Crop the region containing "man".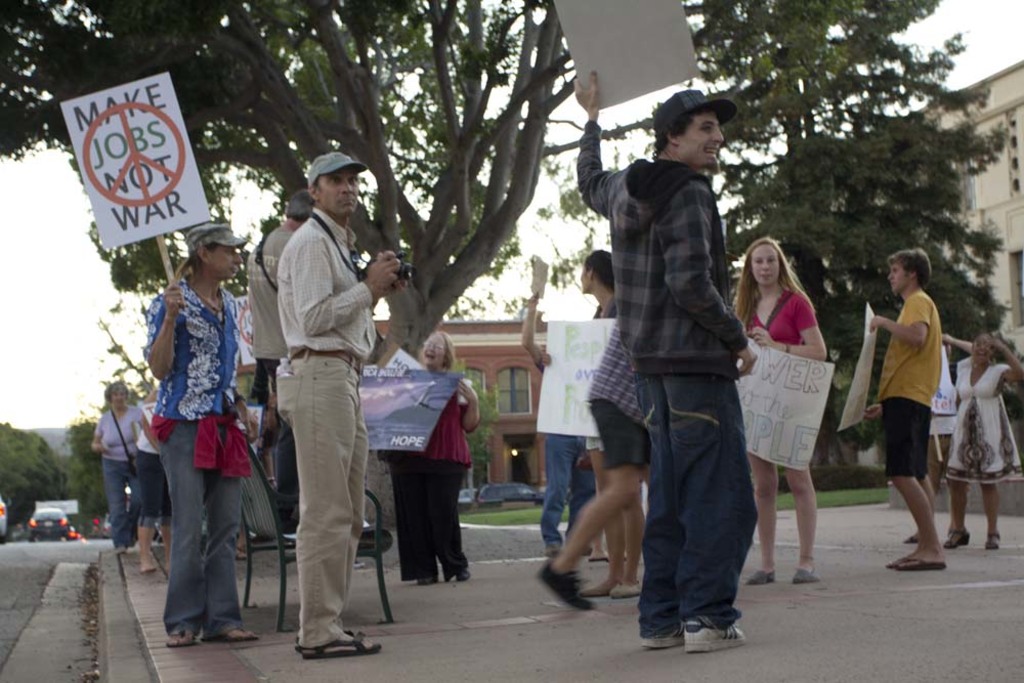
Crop region: (left=248, top=184, right=318, bottom=535).
